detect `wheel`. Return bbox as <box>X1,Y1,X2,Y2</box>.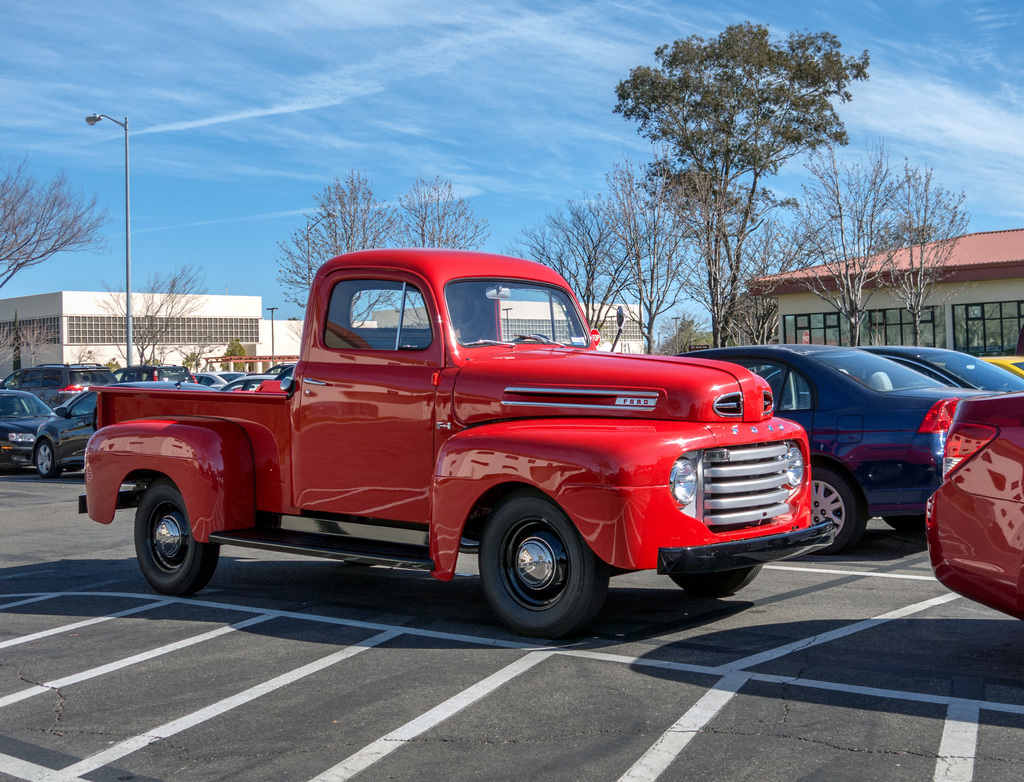
<box>131,480,222,598</box>.
